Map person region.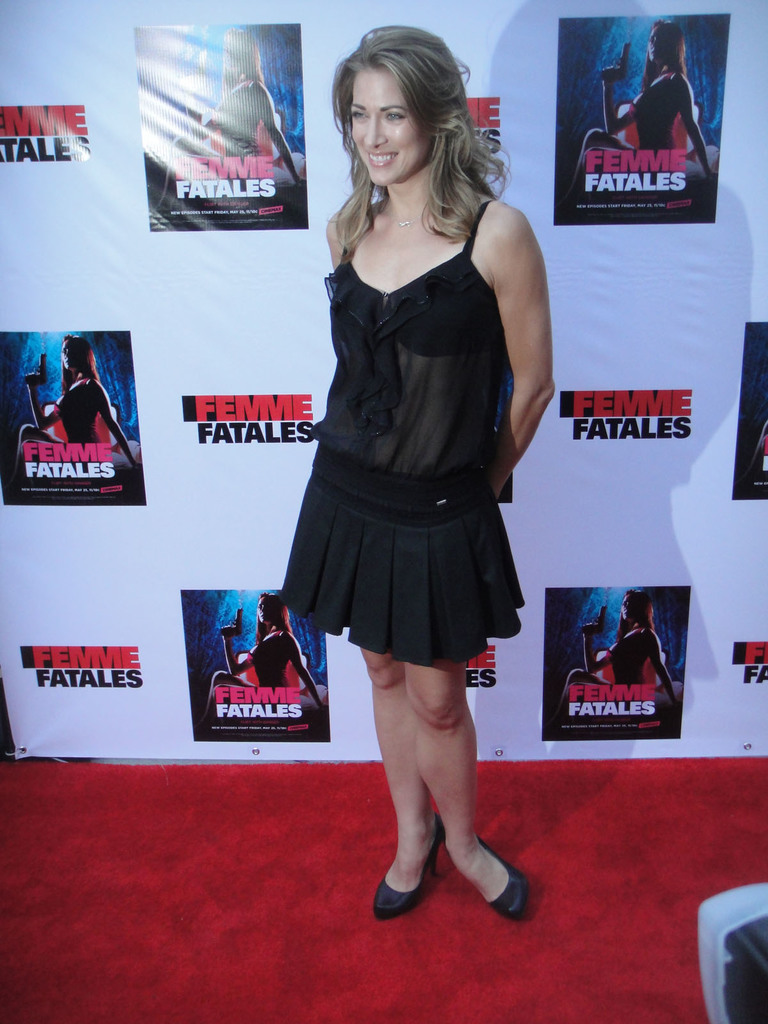
Mapped to l=202, t=590, r=331, b=721.
